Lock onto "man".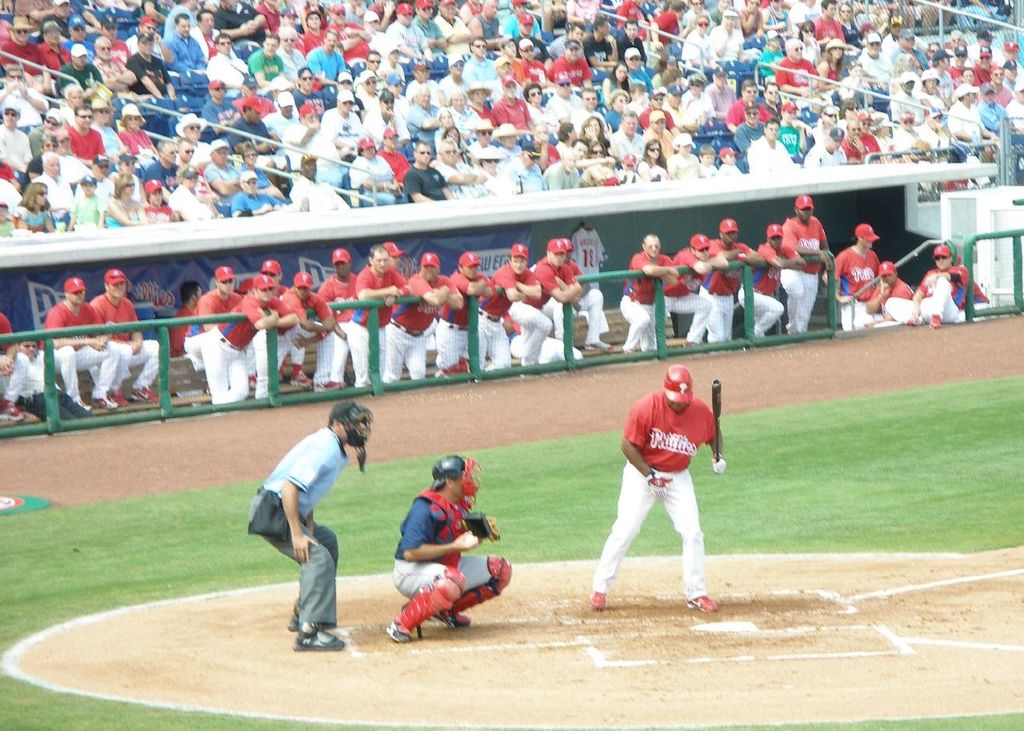
Locked: x1=55, y1=44, x2=103, y2=89.
